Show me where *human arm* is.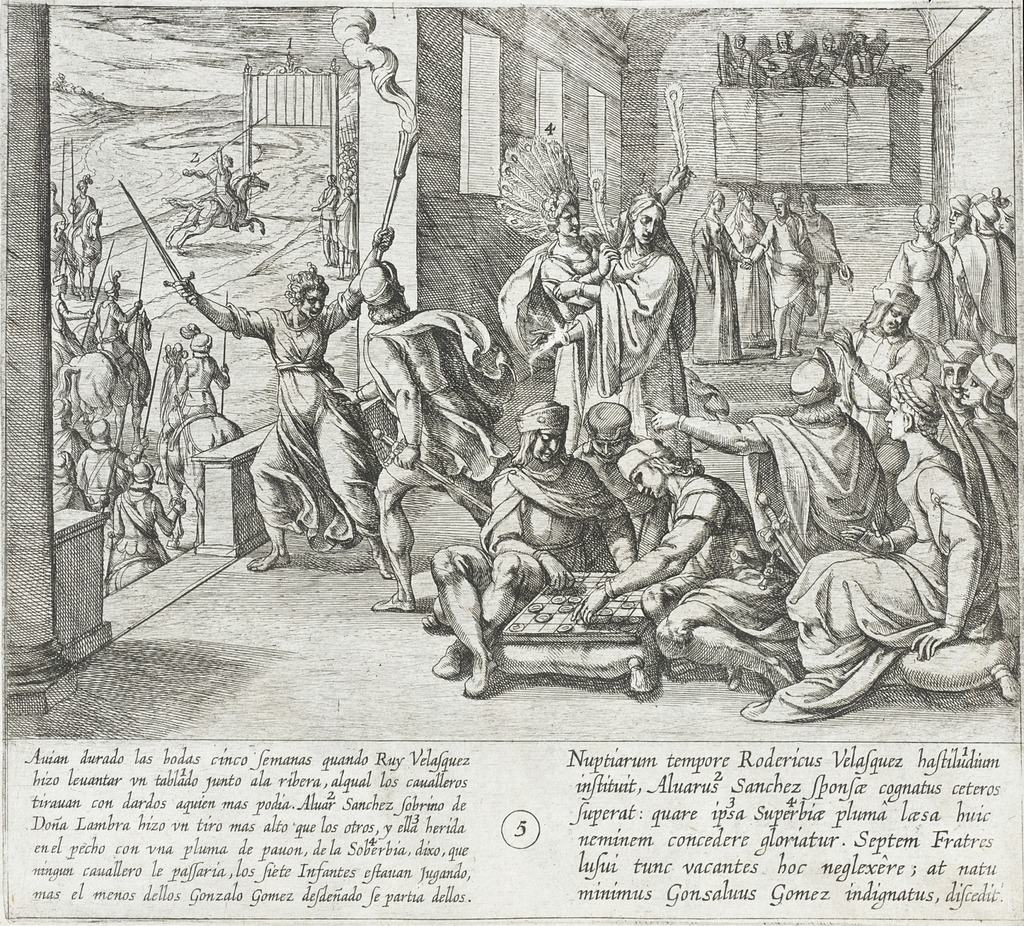
*human arm* is at rect(538, 298, 599, 368).
